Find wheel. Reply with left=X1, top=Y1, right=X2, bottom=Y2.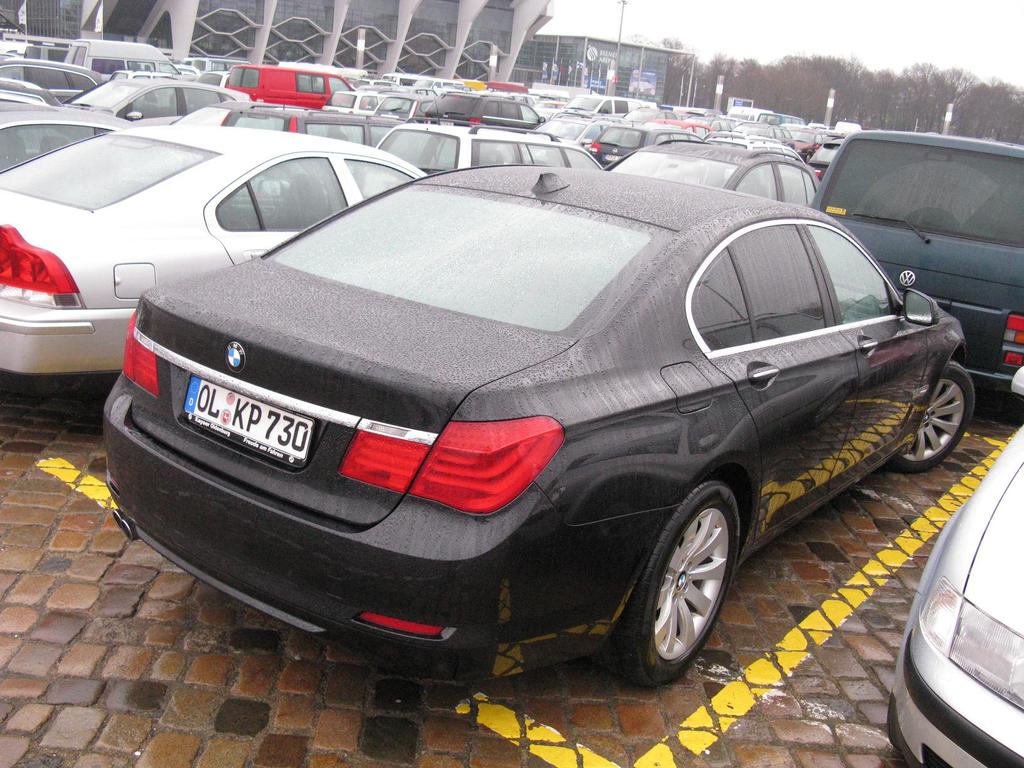
left=618, top=484, right=751, bottom=684.
